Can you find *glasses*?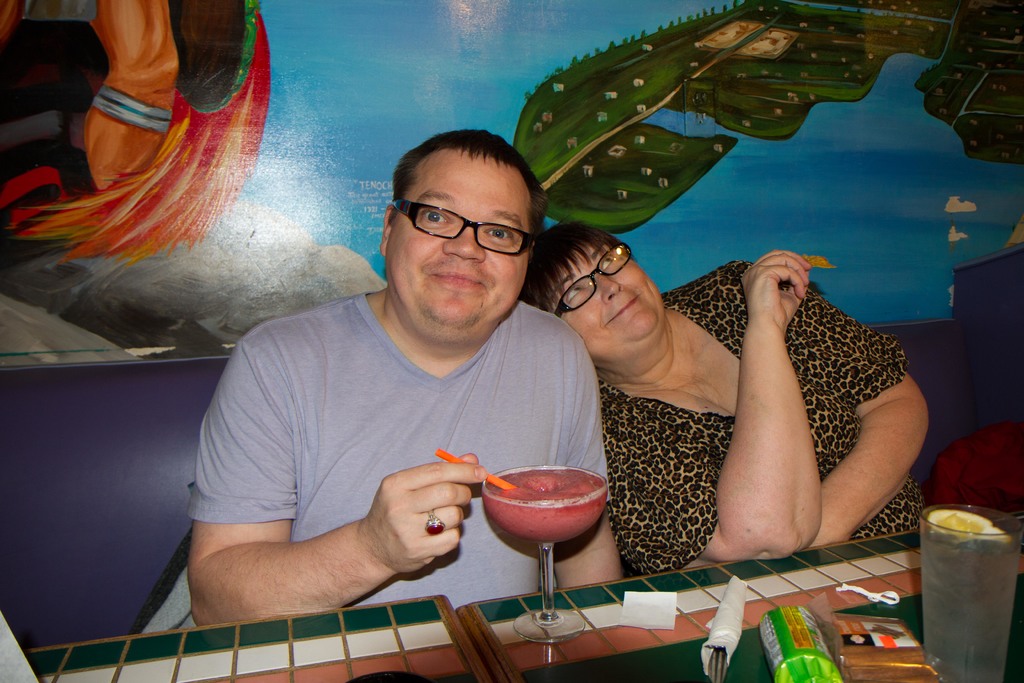
Yes, bounding box: select_region(390, 199, 538, 253).
